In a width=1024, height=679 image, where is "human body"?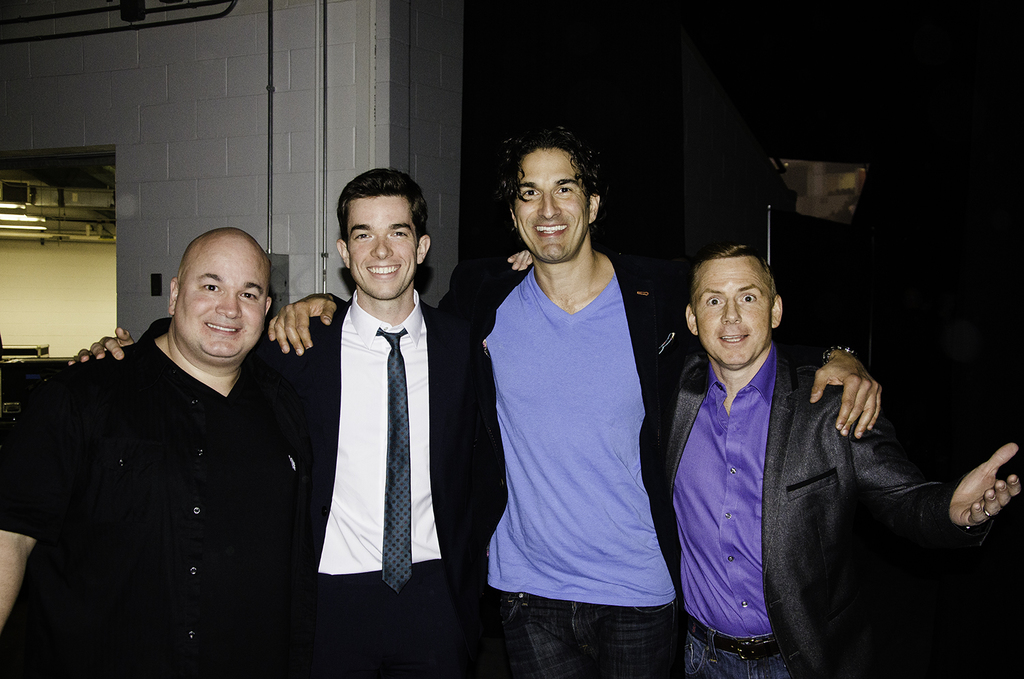
left=12, top=230, right=282, bottom=678.
